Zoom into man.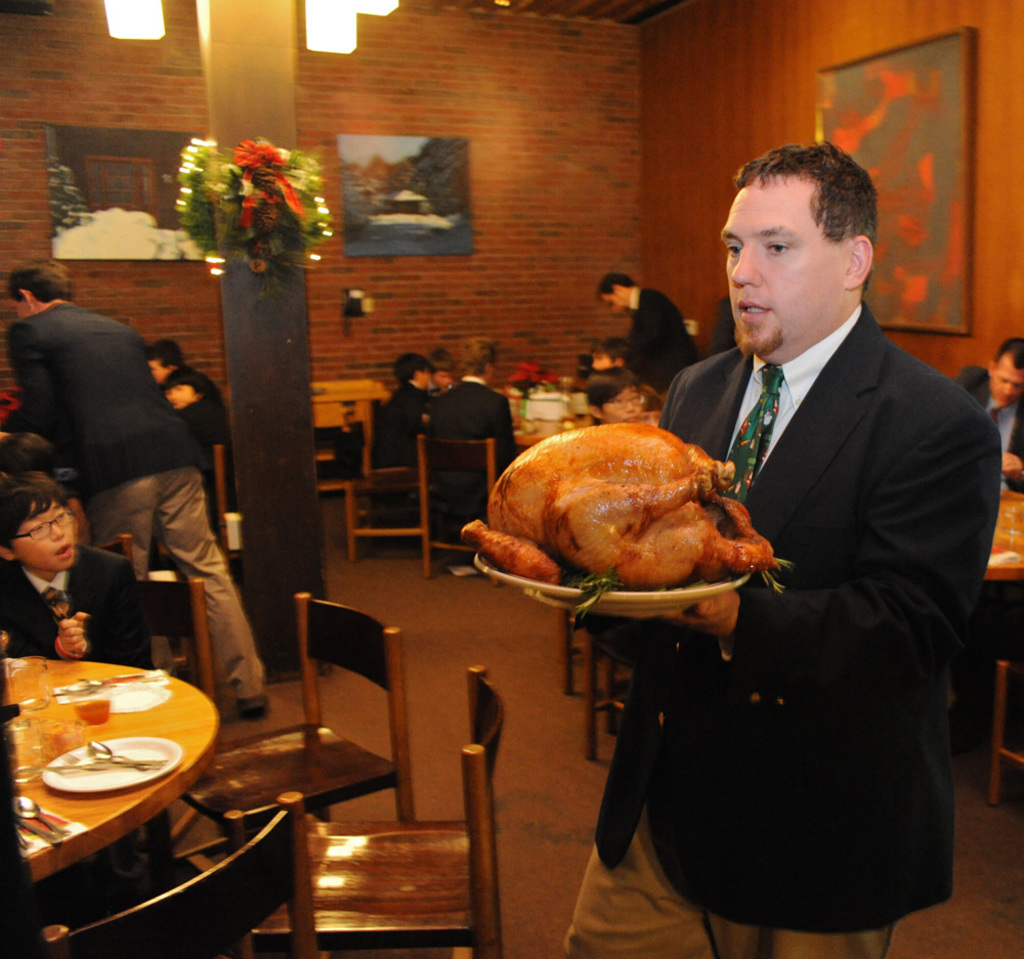
Zoom target: bbox=[637, 120, 996, 947].
